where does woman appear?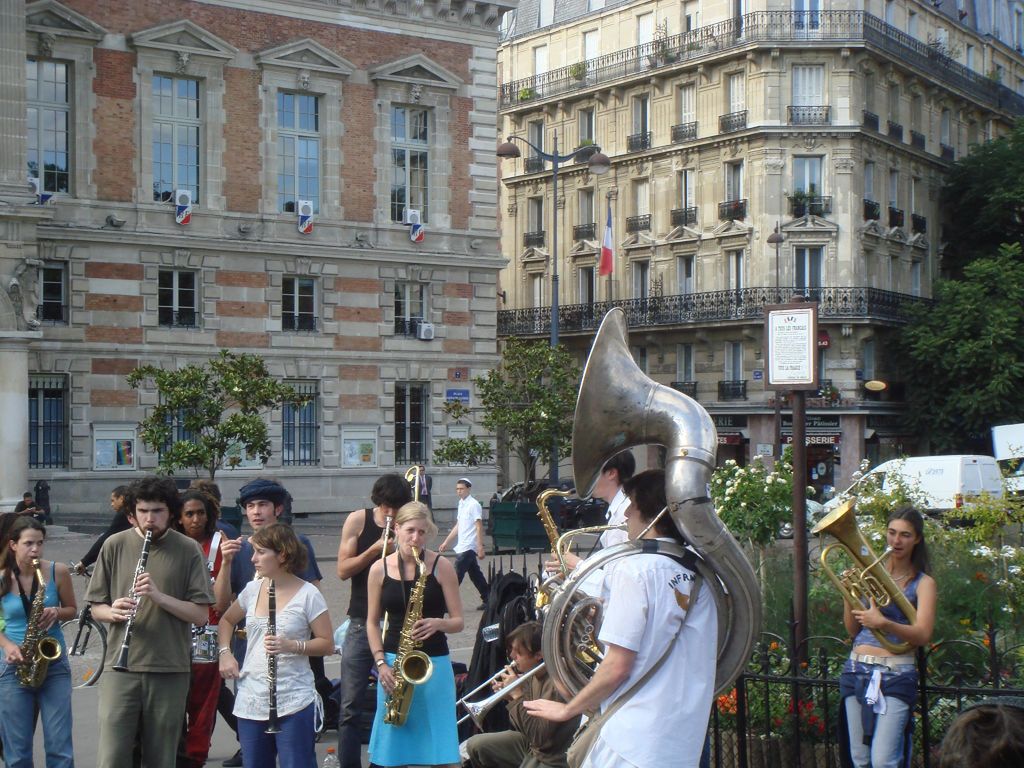
Appears at 0, 518, 91, 767.
